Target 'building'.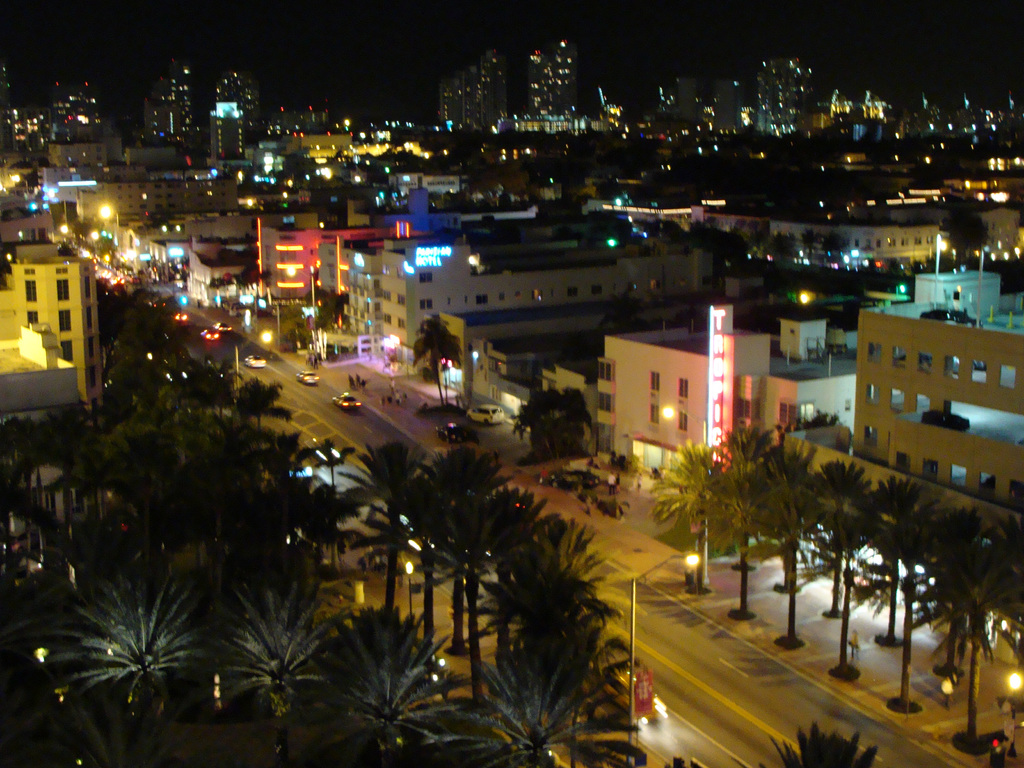
Target region: <bbox>755, 56, 813, 135</bbox>.
